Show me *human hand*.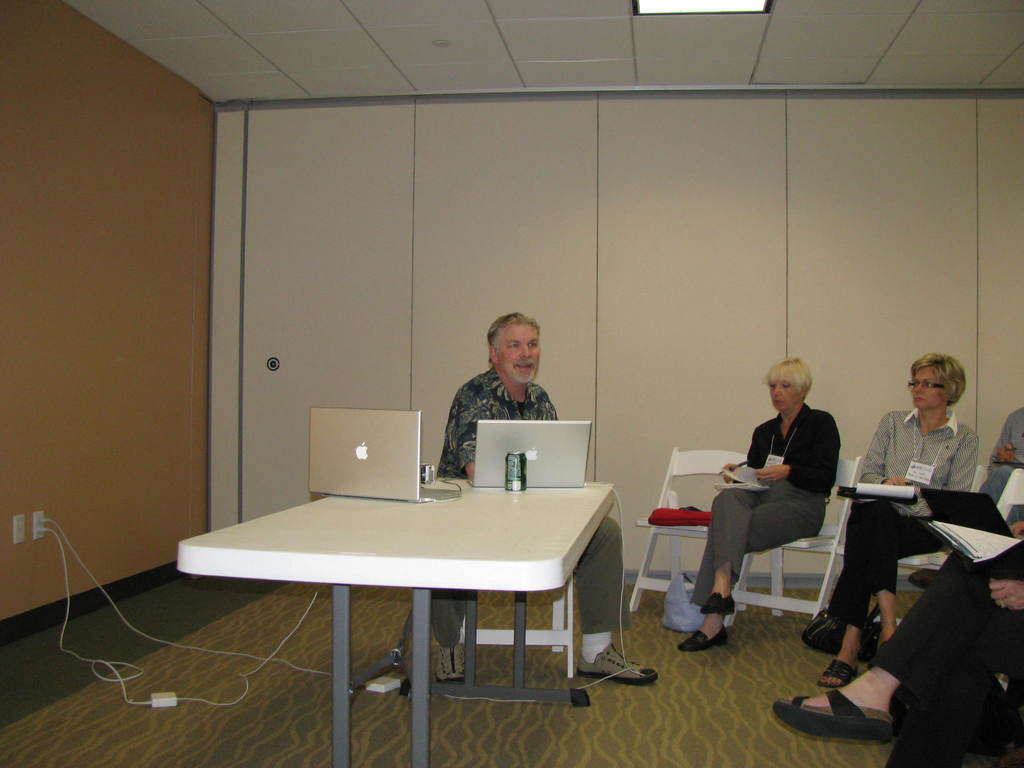
*human hand* is here: [left=885, top=477, right=909, bottom=486].
